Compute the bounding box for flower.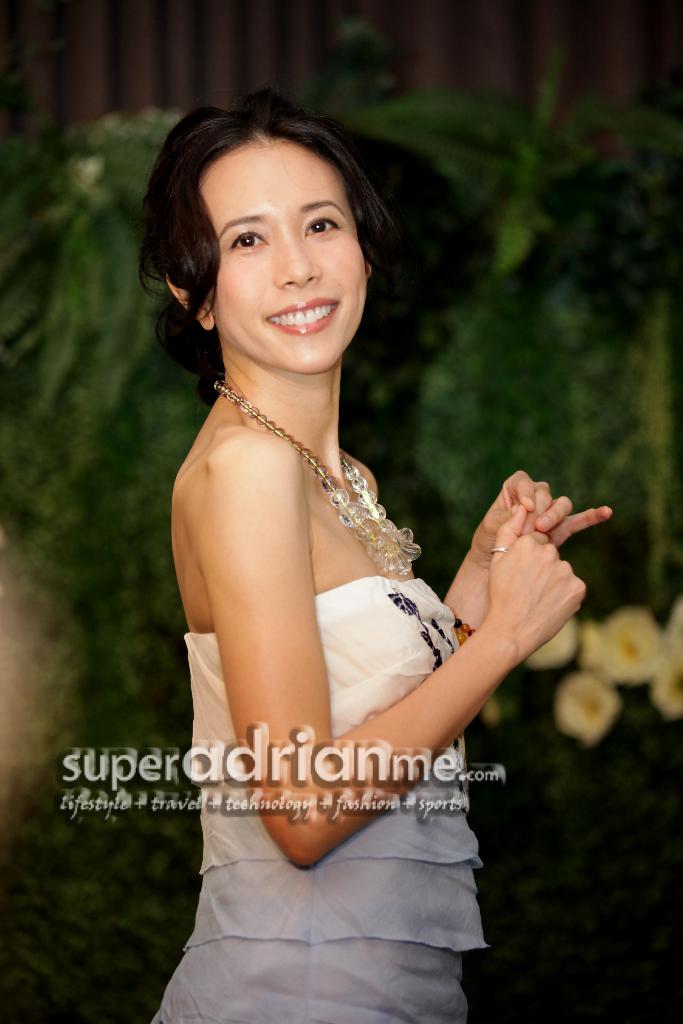
rect(523, 612, 579, 667).
